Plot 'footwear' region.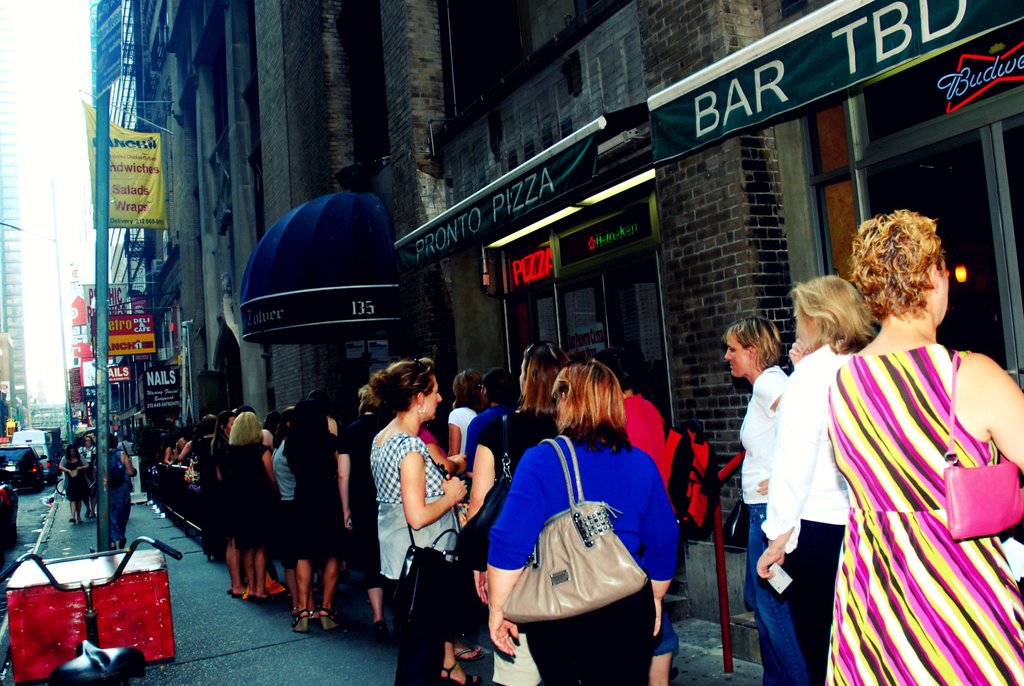
Plotted at 258,592,259,598.
